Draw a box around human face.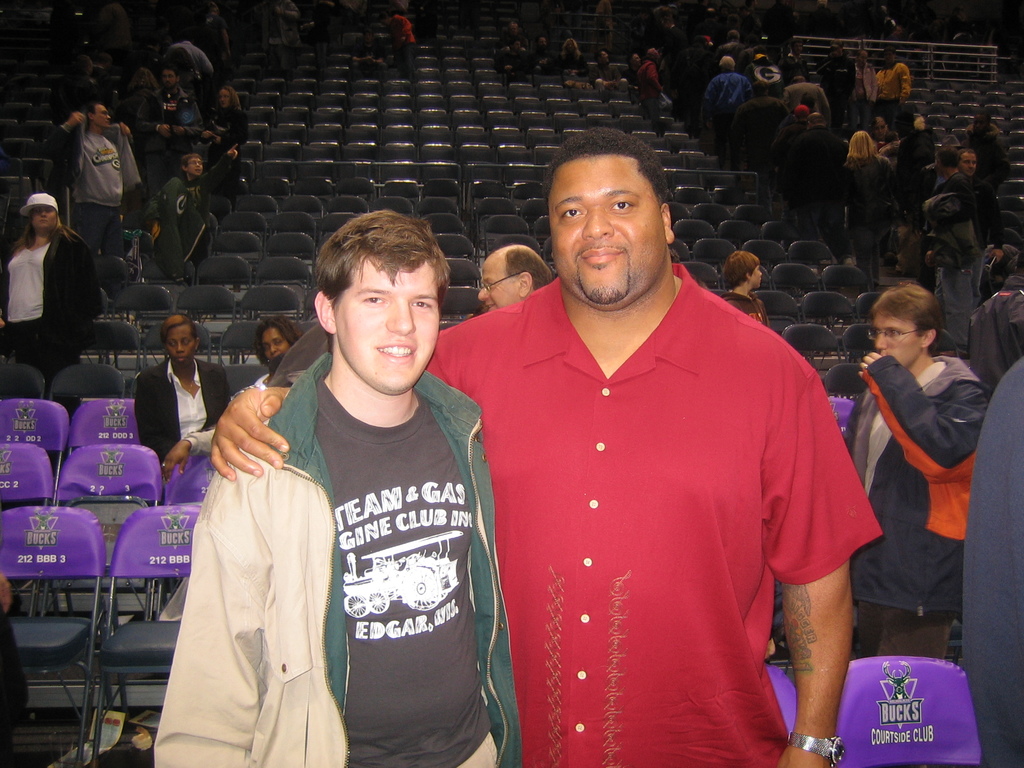
[262,330,290,358].
